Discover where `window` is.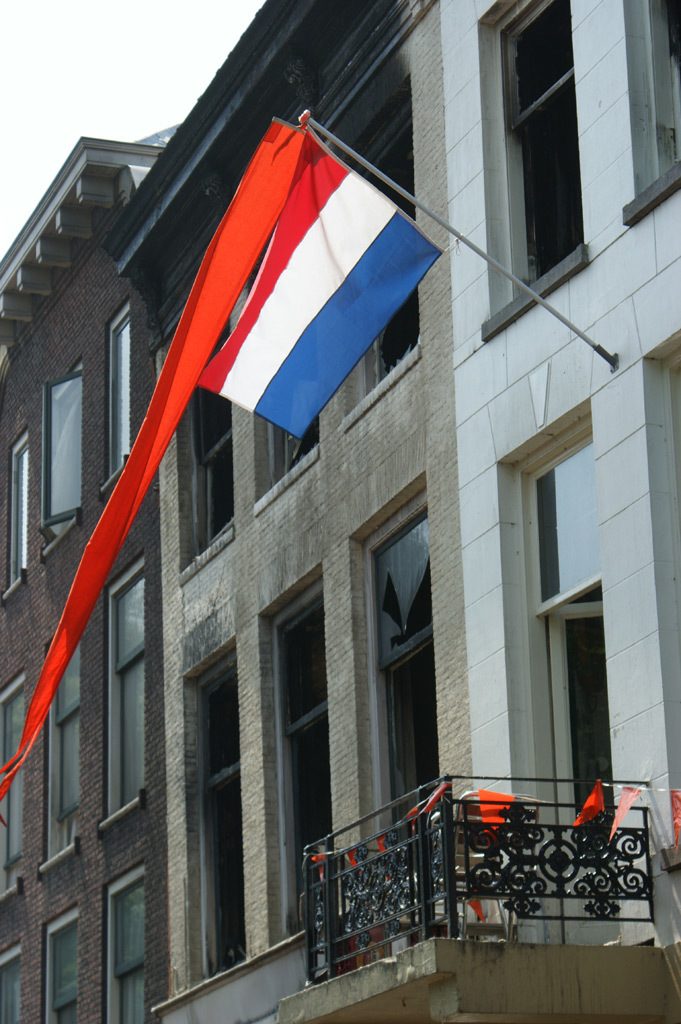
Discovered at (42, 618, 83, 870).
